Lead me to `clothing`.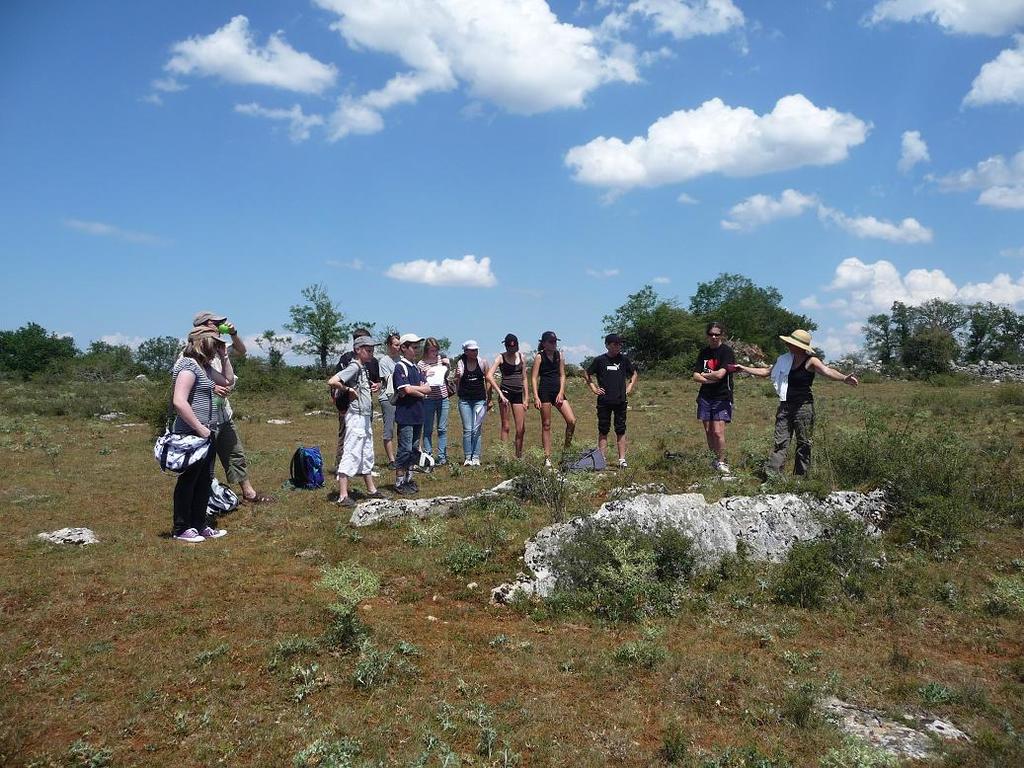
Lead to (x1=332, y1=348, x2=380, y2=479).
